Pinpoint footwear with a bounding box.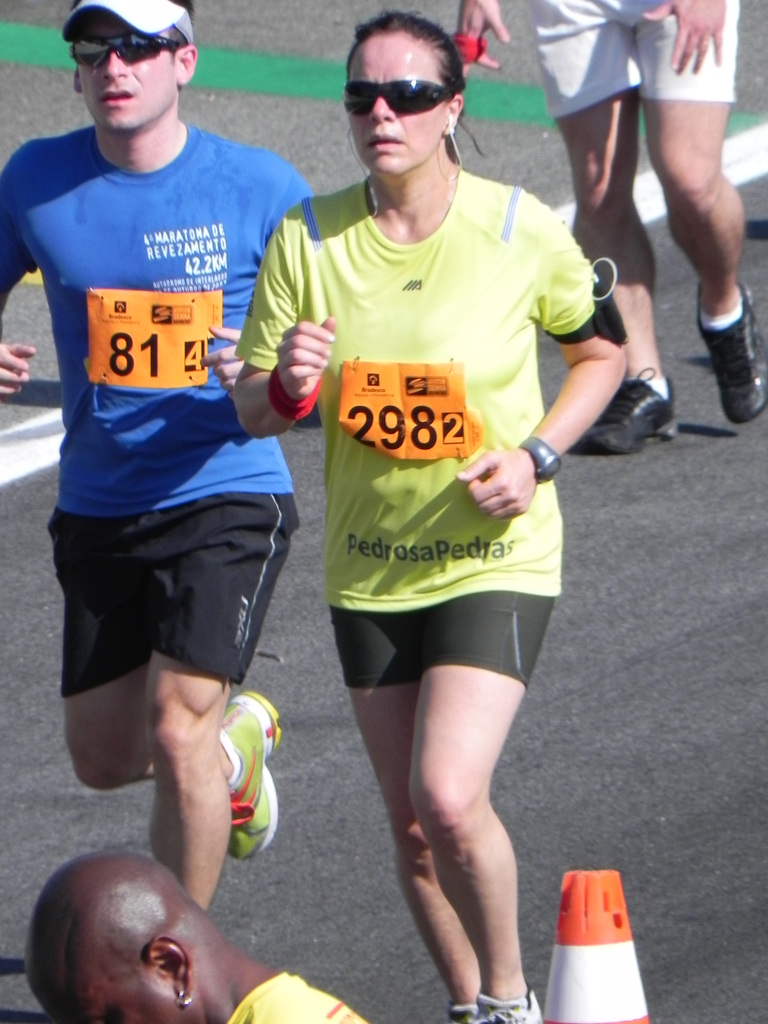
{"left": 604, "top": 360, "right": 691, "bottom": 445}.
